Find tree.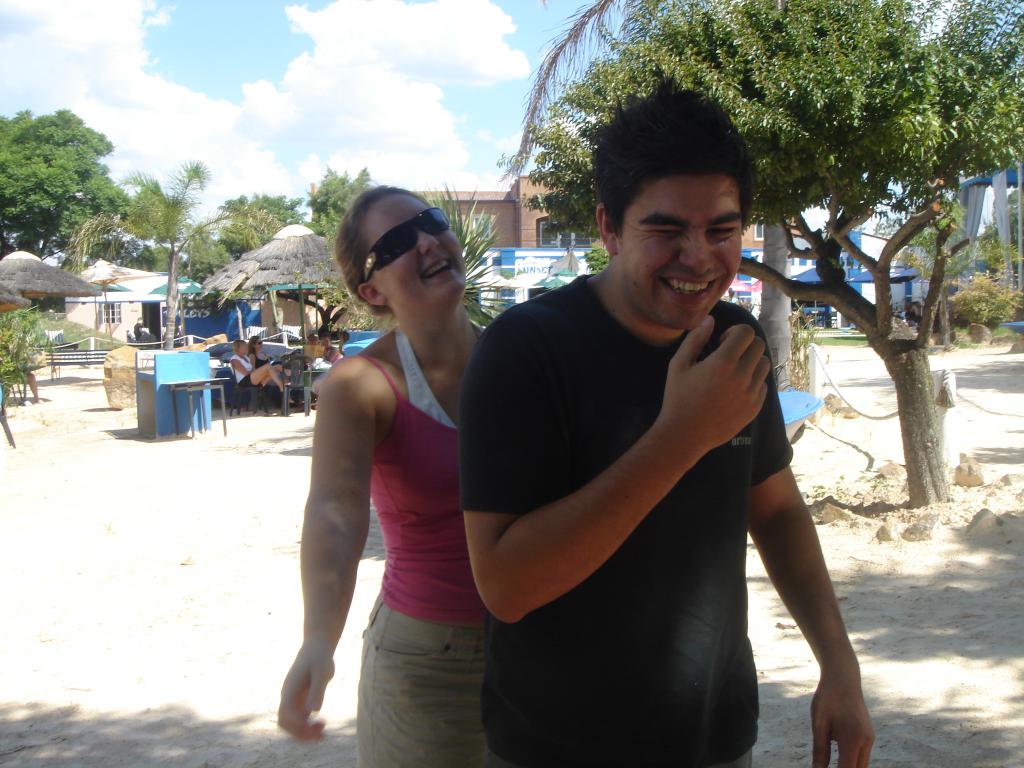
[143, 239, 186, 279].
